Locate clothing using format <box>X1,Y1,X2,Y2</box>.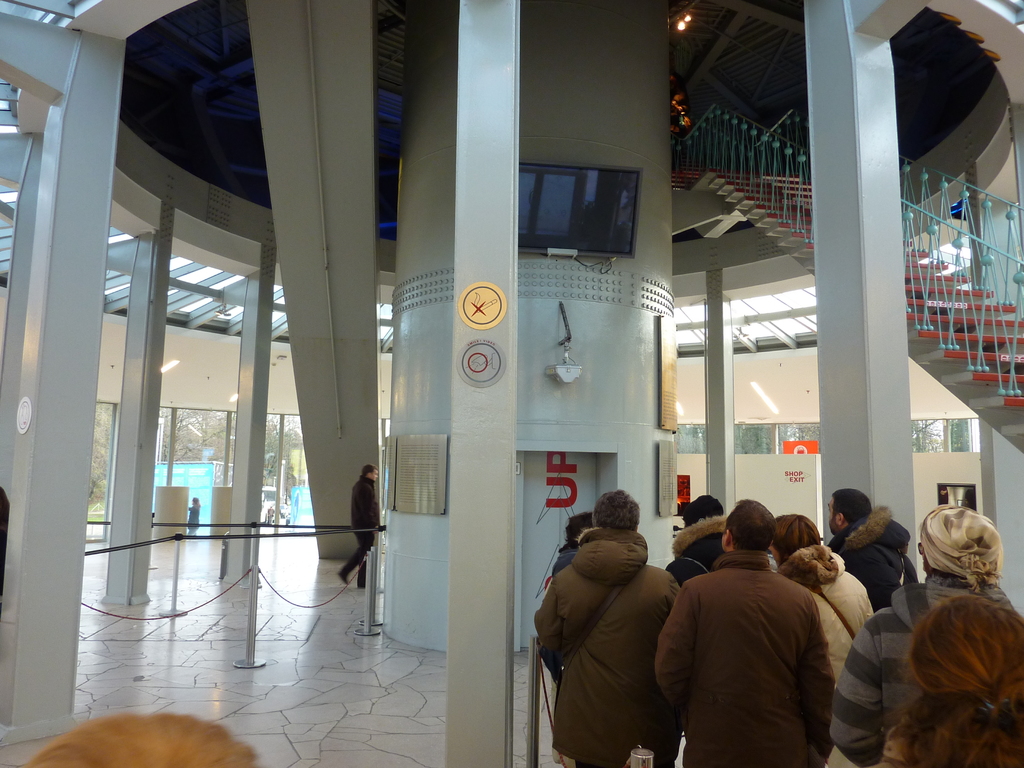
<box>337,476,381,586</box>.
